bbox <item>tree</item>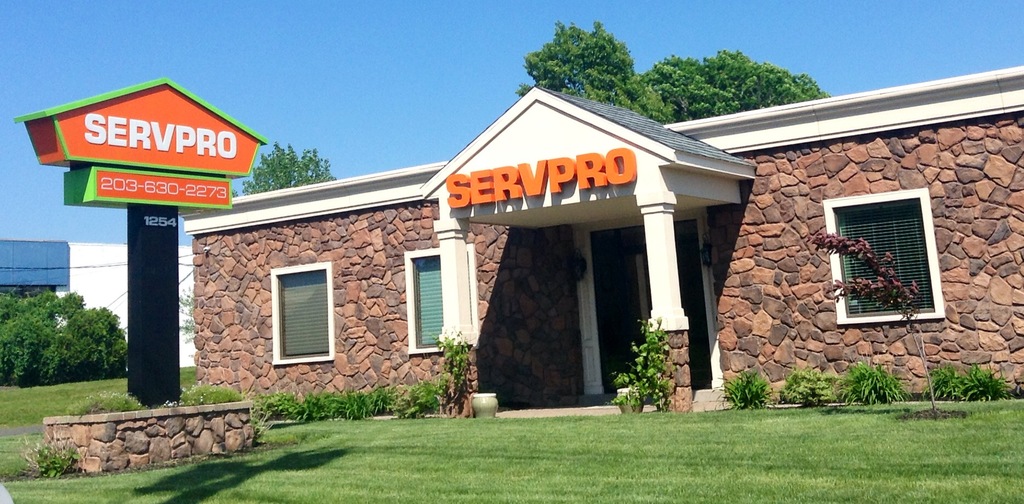
512 19 836 126
